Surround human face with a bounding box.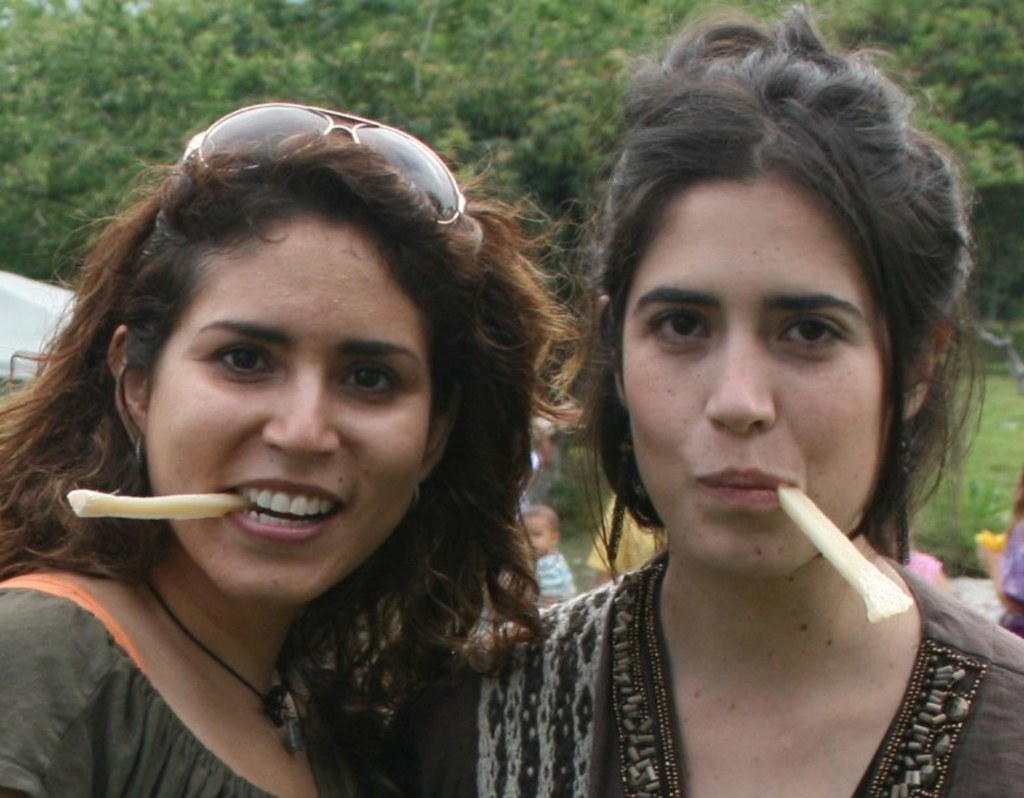
{"x1": 622, "y1": 182, "x2": 891, "y2": 577}.
